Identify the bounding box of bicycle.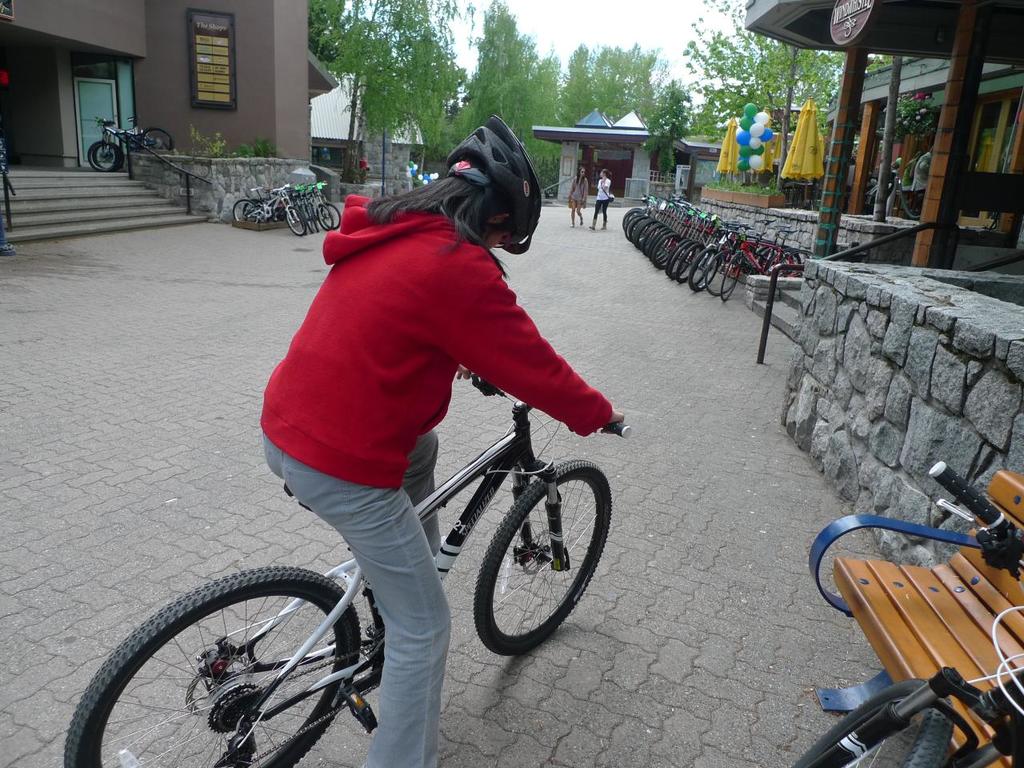
Rect(794, 462, 1023, 767).
